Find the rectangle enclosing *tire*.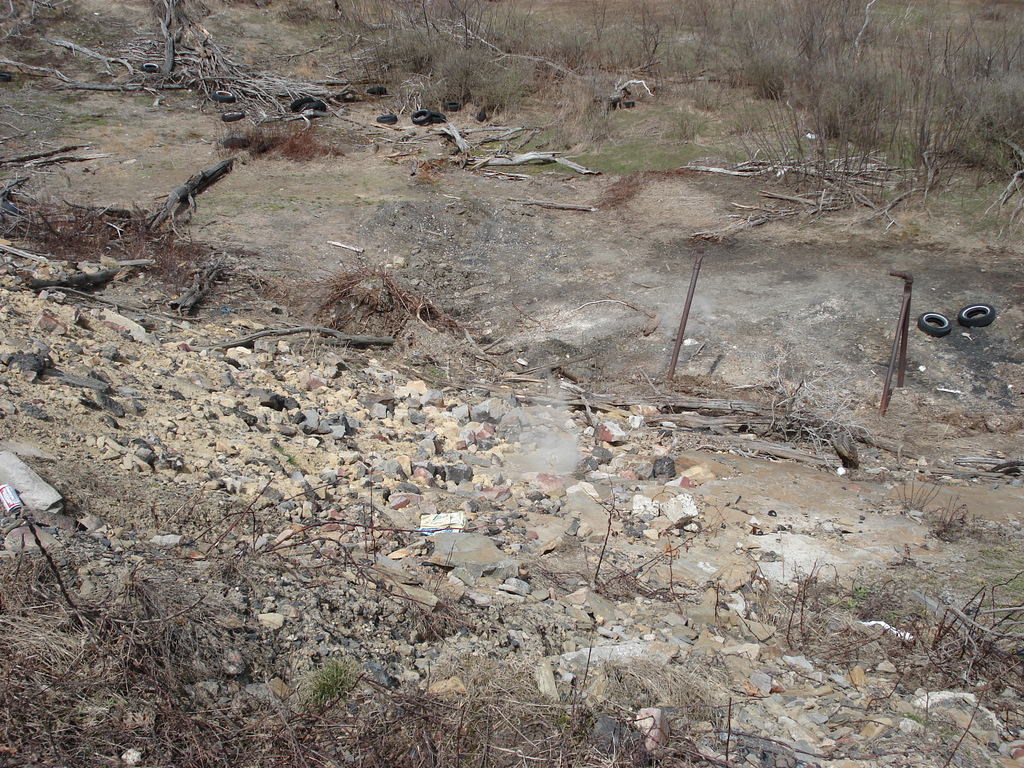
617/100/638/111.
